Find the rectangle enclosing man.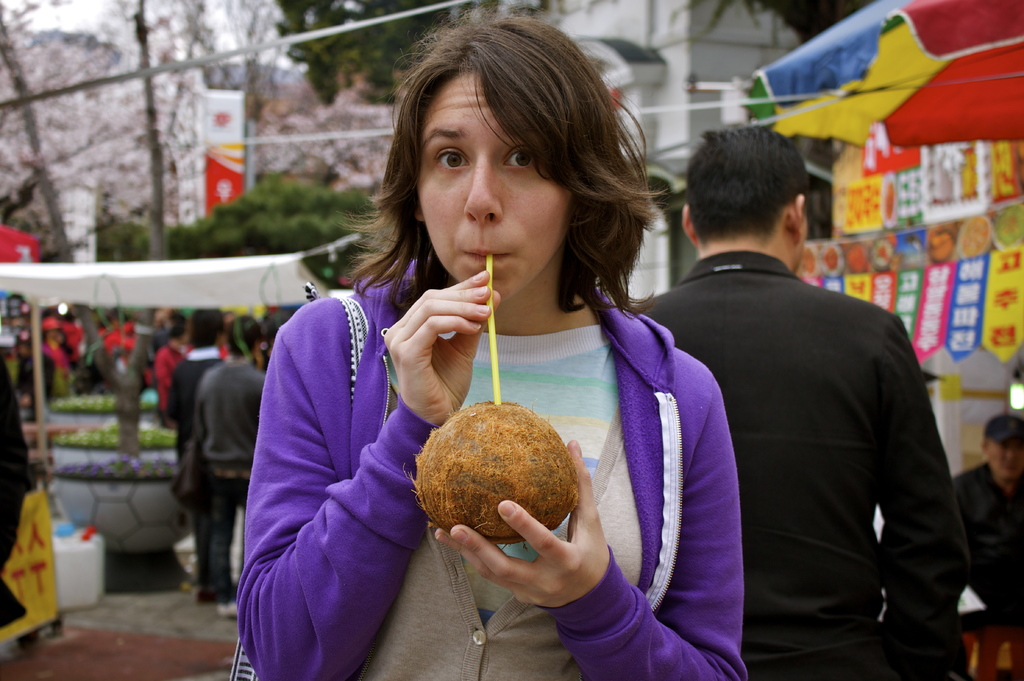
190, 311, 268, 614.
